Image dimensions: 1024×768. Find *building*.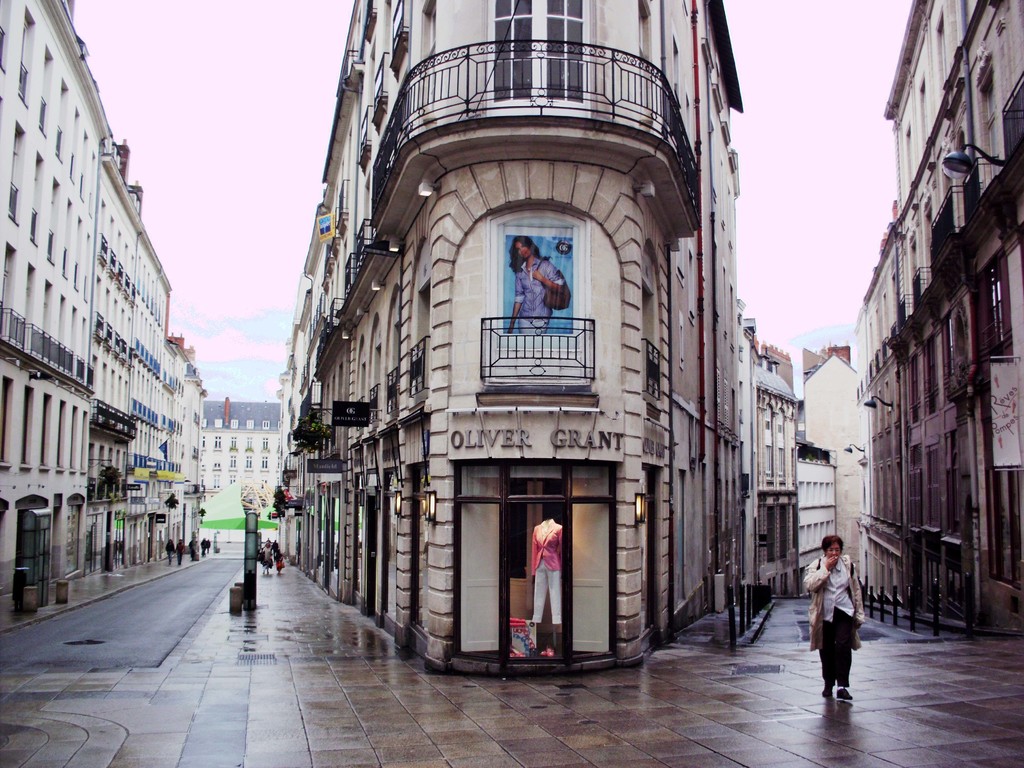
<bbox>194, 399, 282, 526</bbox>.
